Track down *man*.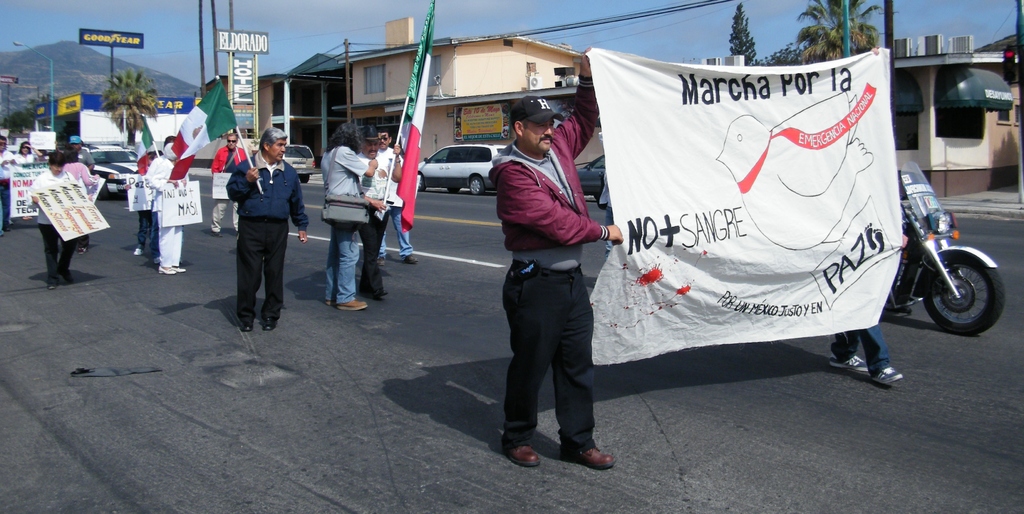
Tracked to Rect(0, 134, 15, 232).
